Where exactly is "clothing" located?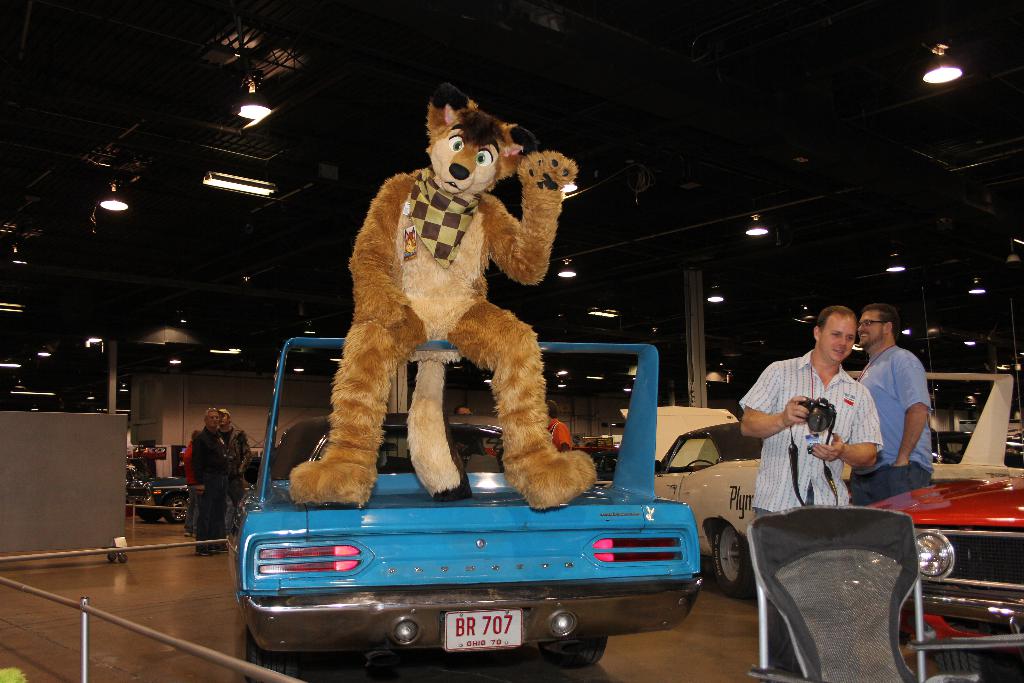
Its bounding box is bbox=(189, 428, 221, 544).
